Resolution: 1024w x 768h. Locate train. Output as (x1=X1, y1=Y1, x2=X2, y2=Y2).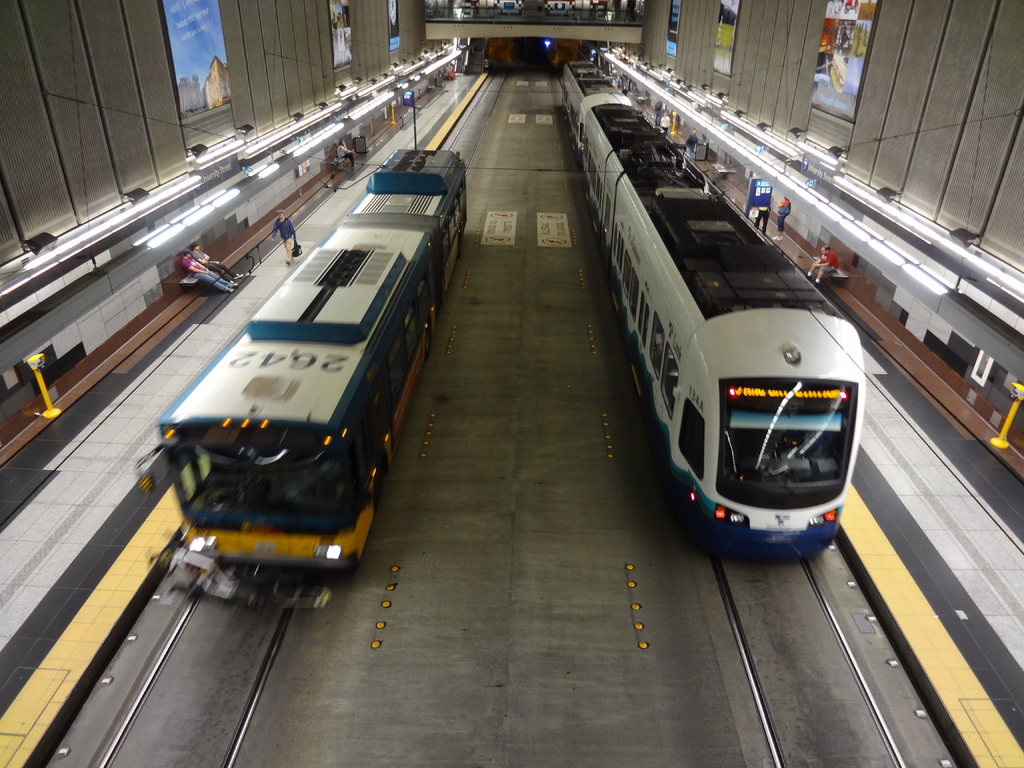
(x1=132, y1=143, x2=470, y2=604).
